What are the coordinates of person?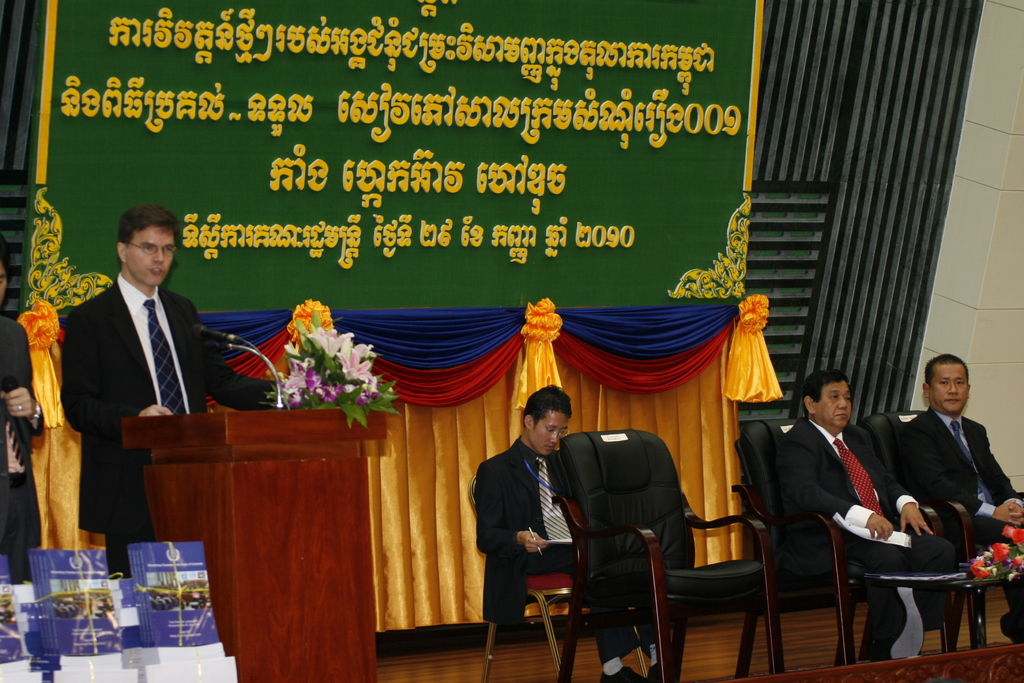
bbox=[893, 352, 1023, 647].
